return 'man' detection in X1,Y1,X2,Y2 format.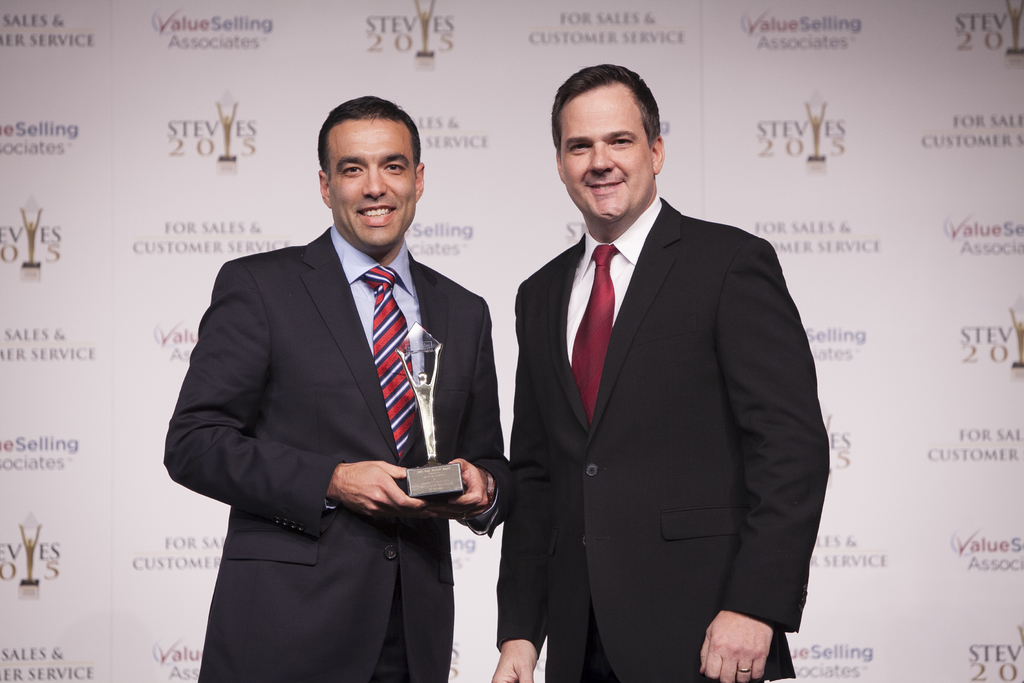
483,60,833,682.
